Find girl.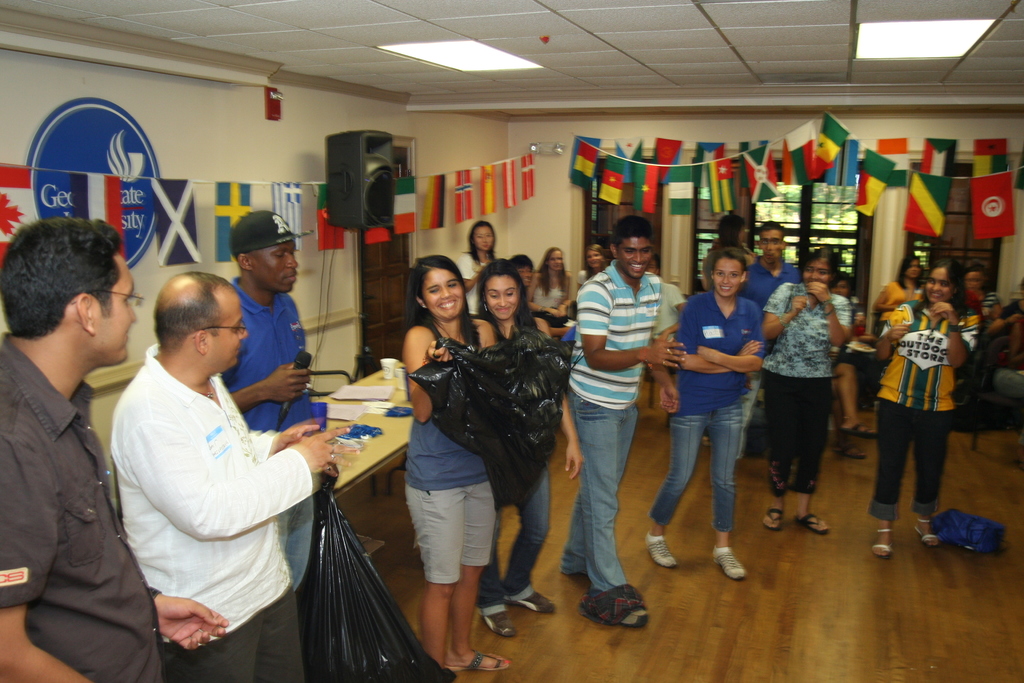
762:254:855:529.
